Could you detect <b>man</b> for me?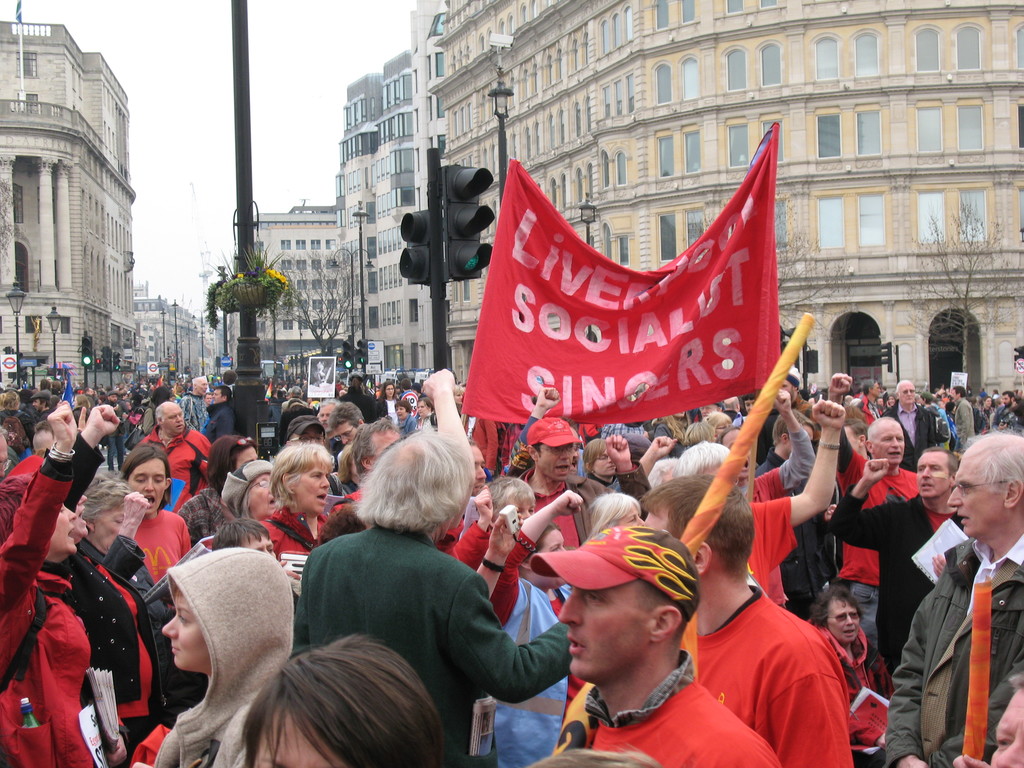
Detection result: pyautogui.locateOnScreen(882, 380, 933, 471).
